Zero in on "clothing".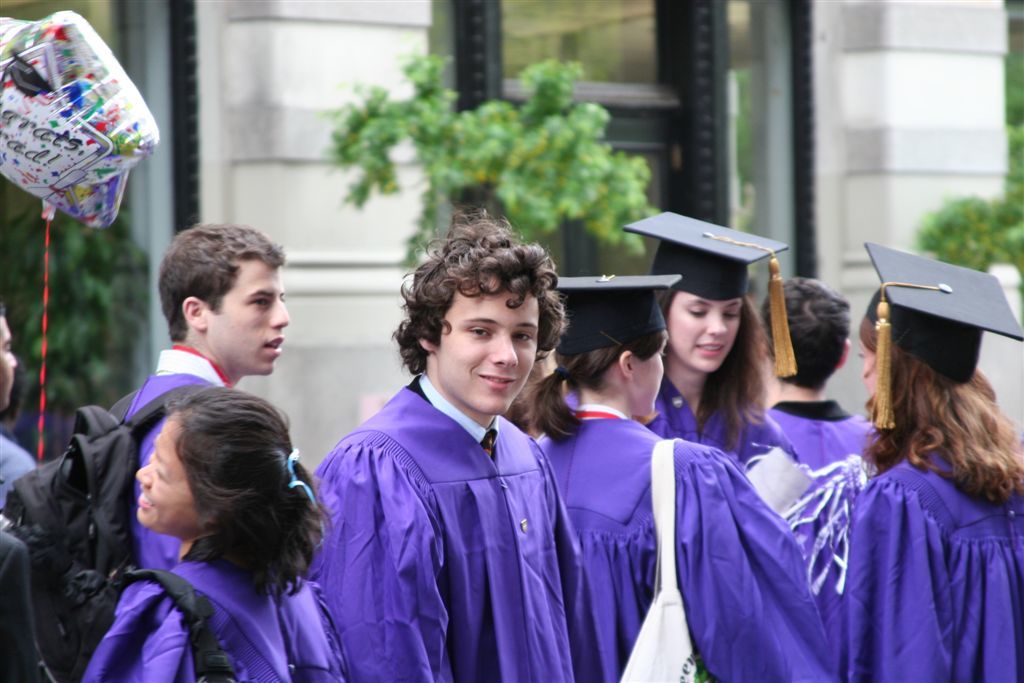
Zeroed in: bbox=(83, 542, 342, 682).
